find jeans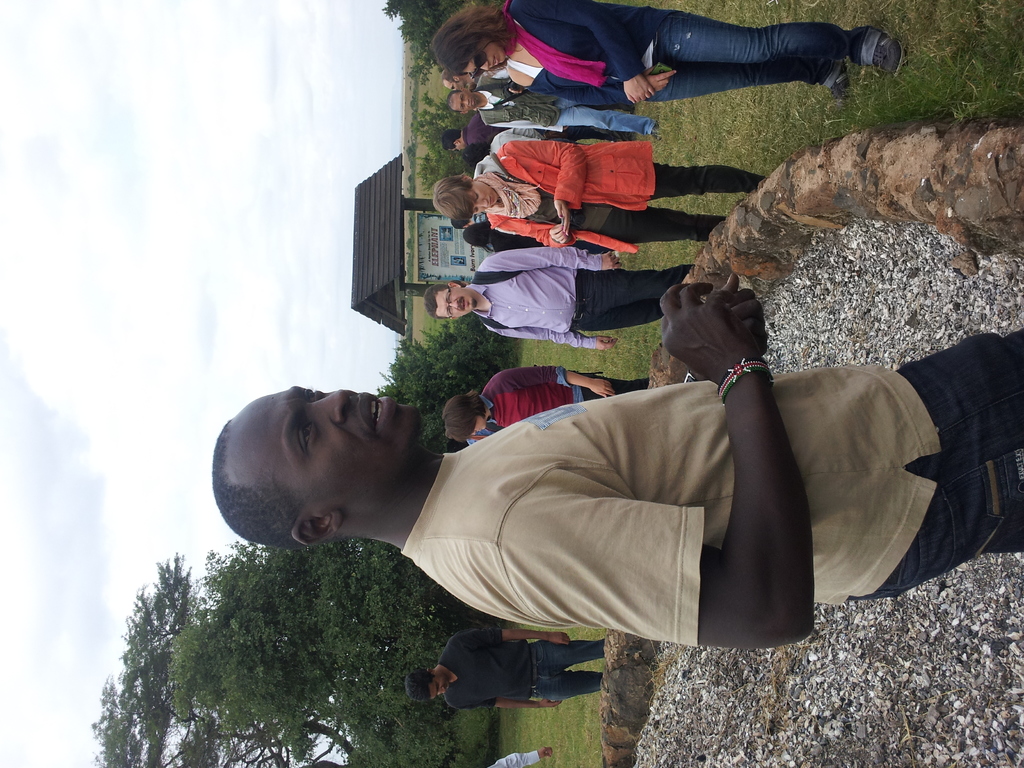
557, 100, 653, 134
